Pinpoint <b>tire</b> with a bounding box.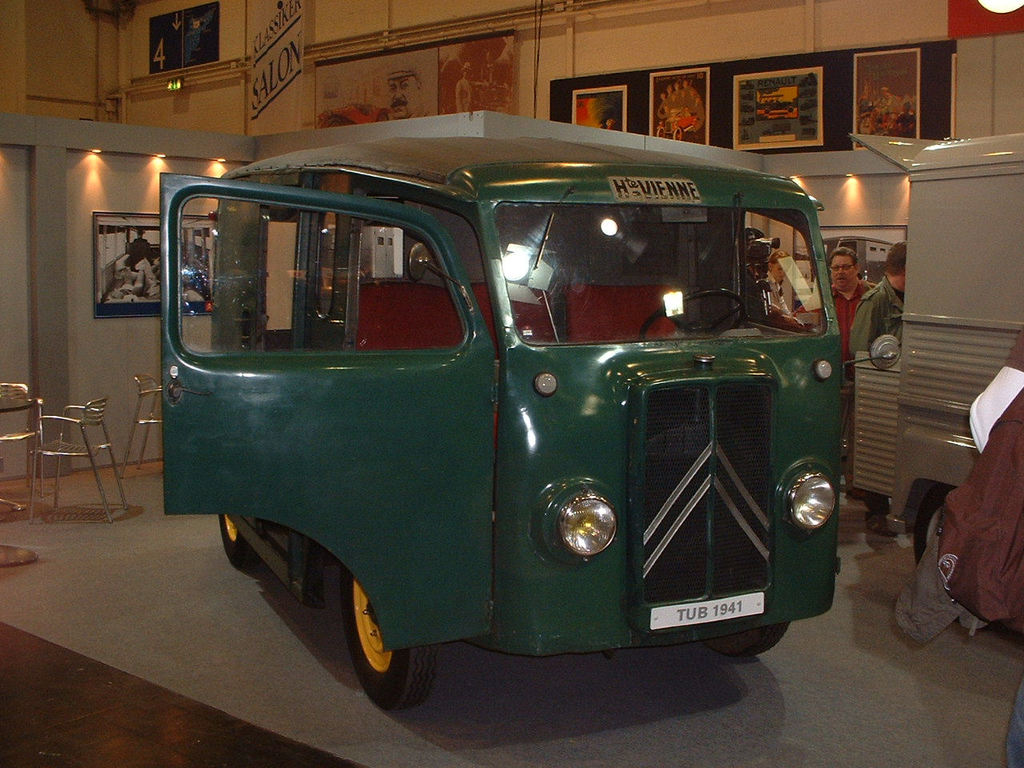
crop(916, 490, 950, 564).
